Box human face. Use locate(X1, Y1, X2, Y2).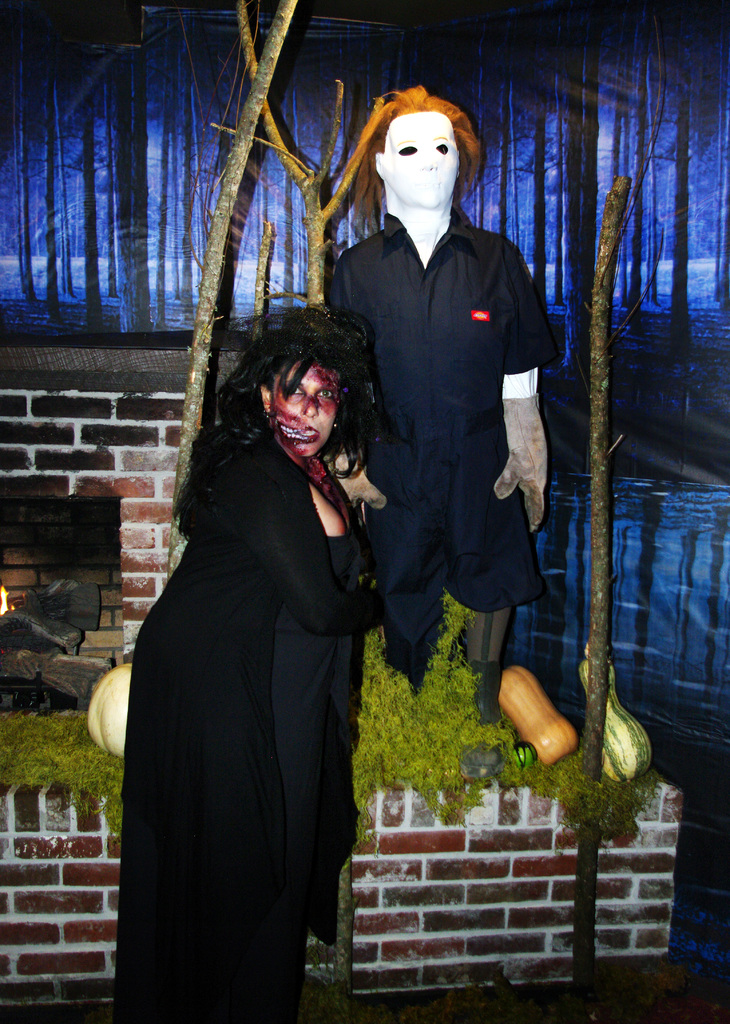
locate(272, 361, 340, 455).
